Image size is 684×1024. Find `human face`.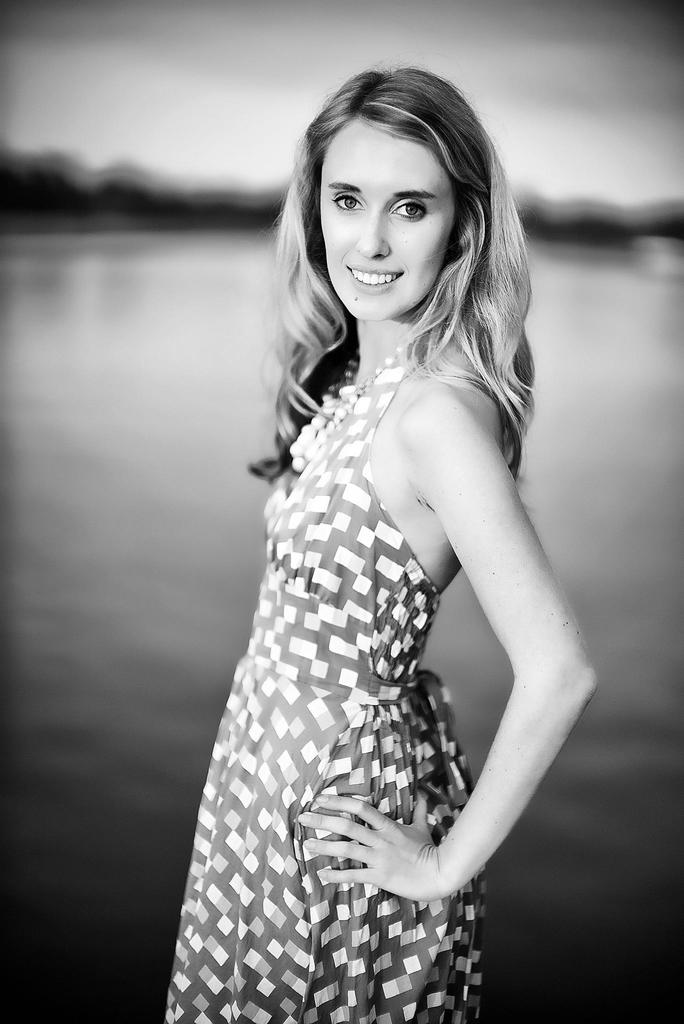
(x1=307, y1=124, x2=464, y2=315).
